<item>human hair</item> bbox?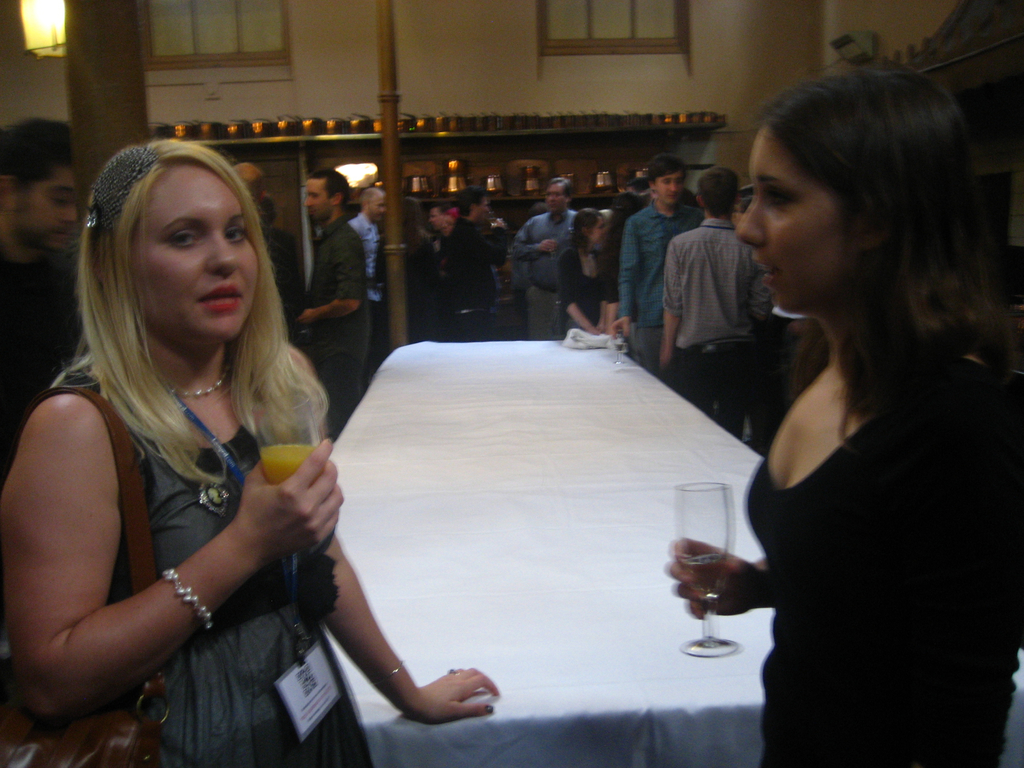
304/166/352/214
